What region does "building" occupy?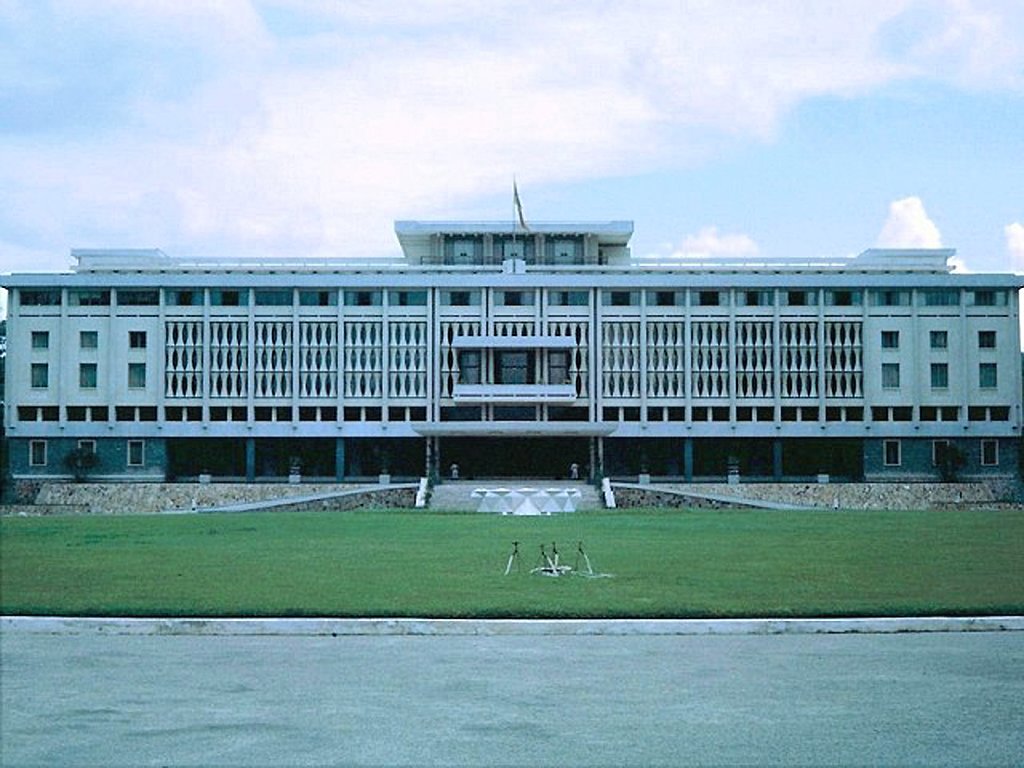
box=[0, 177, 1023, 479].
